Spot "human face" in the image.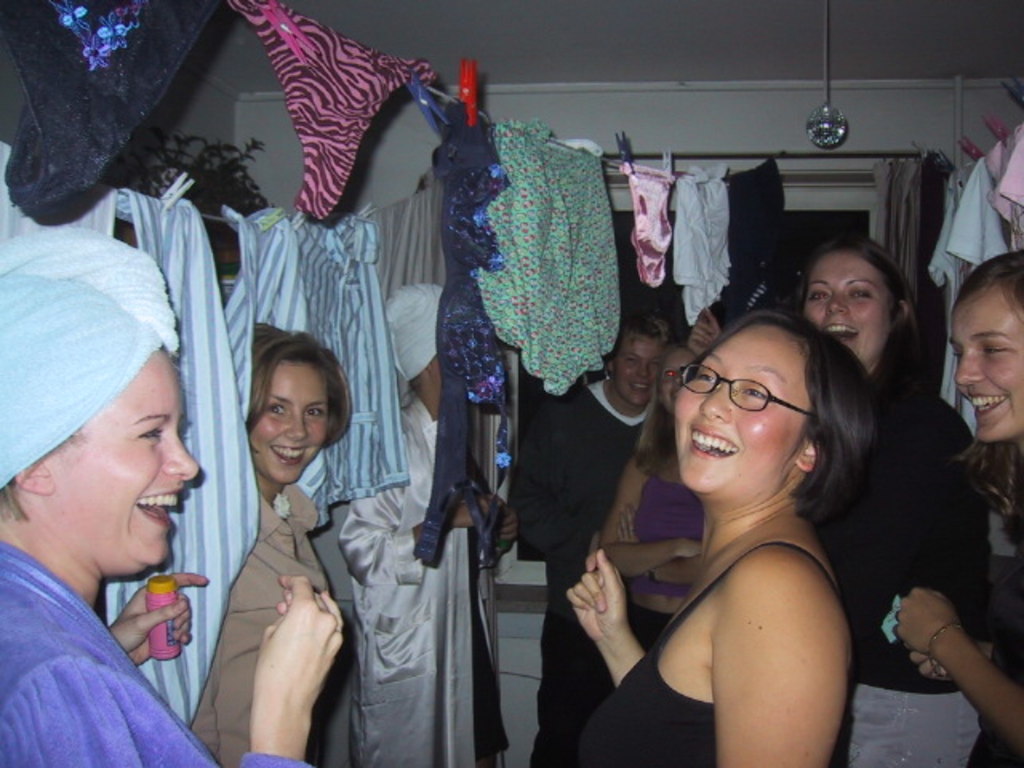
"human face" found at rect(250, 362, 326, 480).
